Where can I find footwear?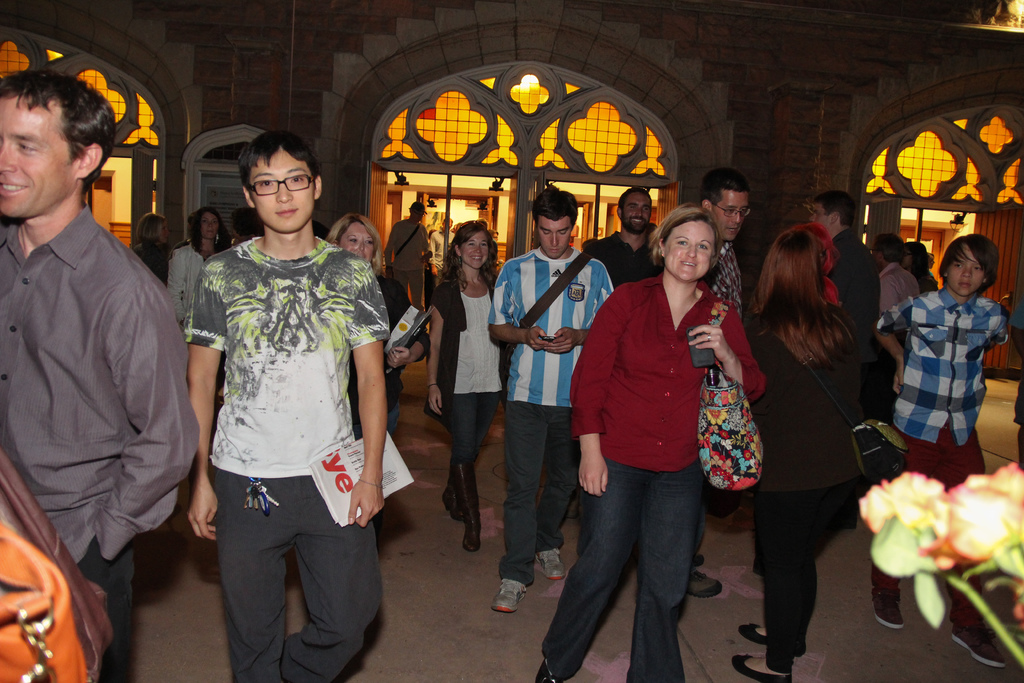
You can find it at bbox=(454, 456, 481, 548).
